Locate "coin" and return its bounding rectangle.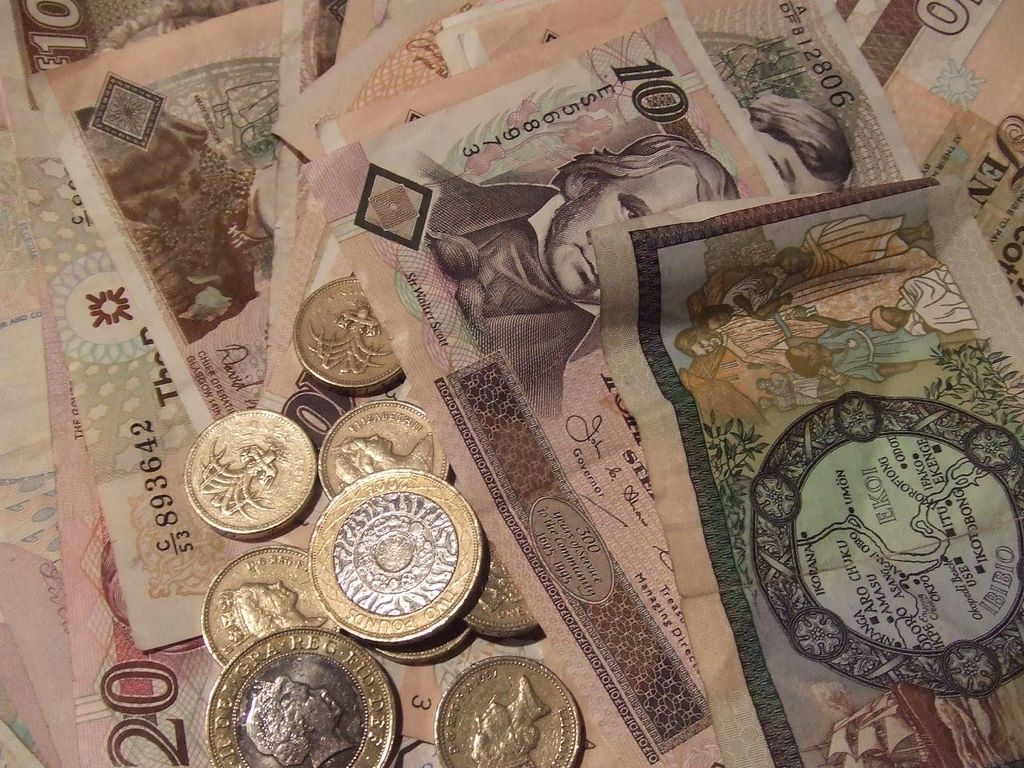
(290,274,409,398).
